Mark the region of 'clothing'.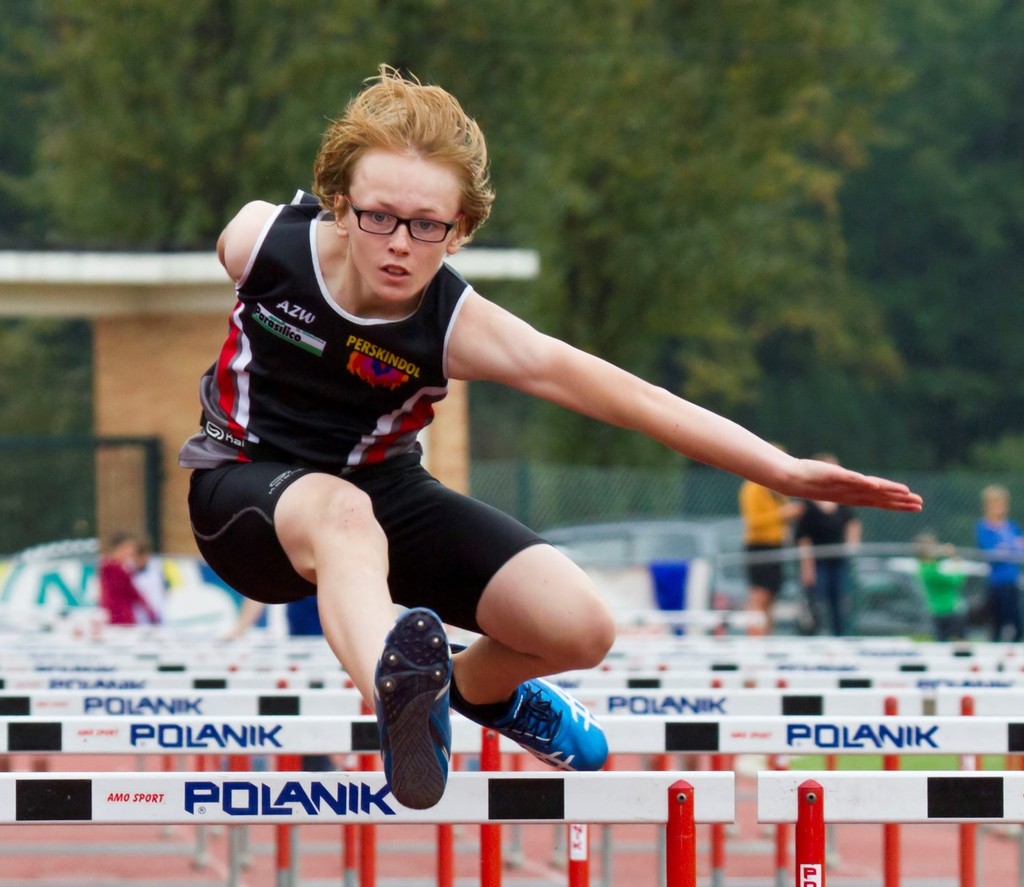
Region: <region>914, 552, 971, 643</region>.
